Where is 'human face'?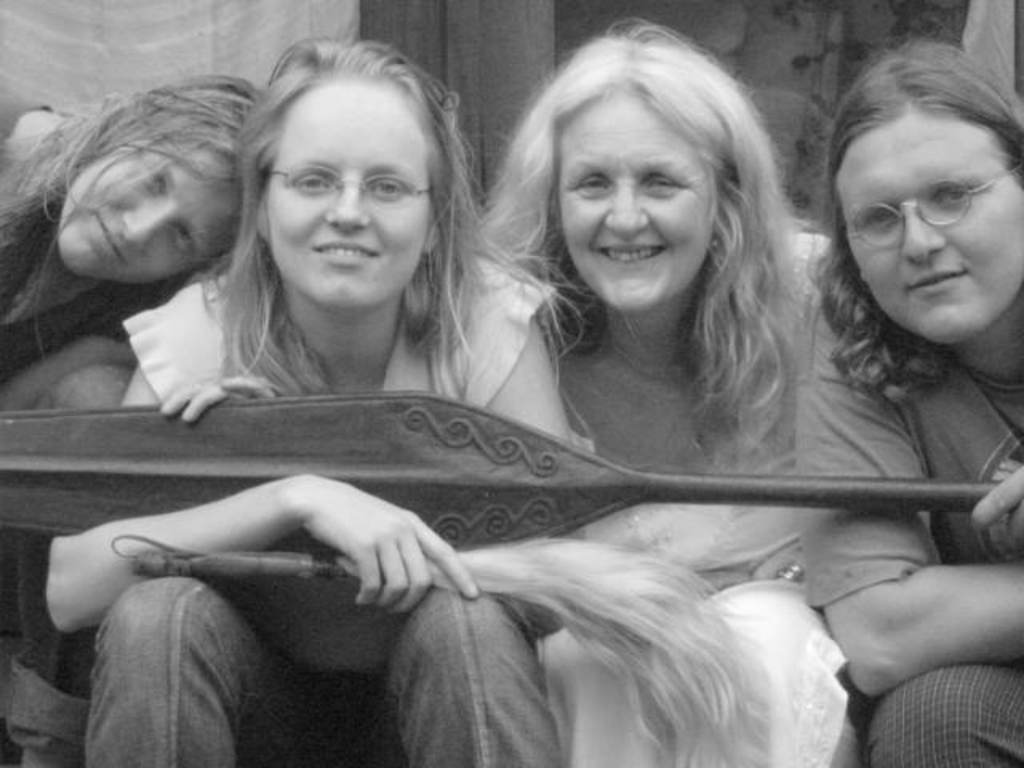
select_region(61, 146, 243, 283).
